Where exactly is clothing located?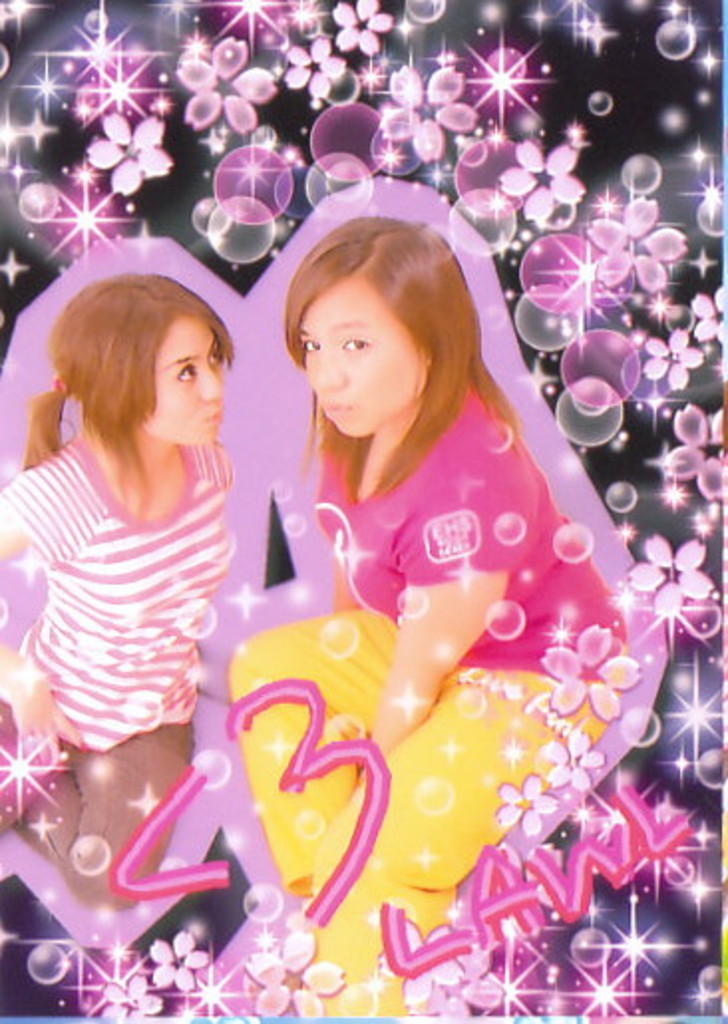
Its bounding box is select_region(0, 435, 235, 915).
